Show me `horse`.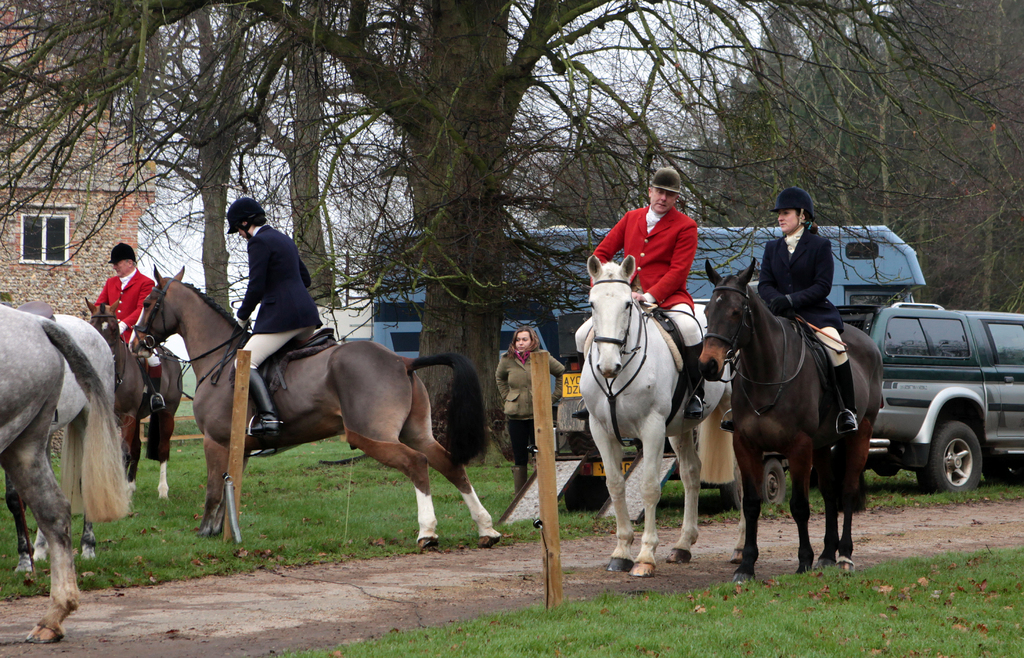
`horse` is here: box(84, 300, 183, 501).
